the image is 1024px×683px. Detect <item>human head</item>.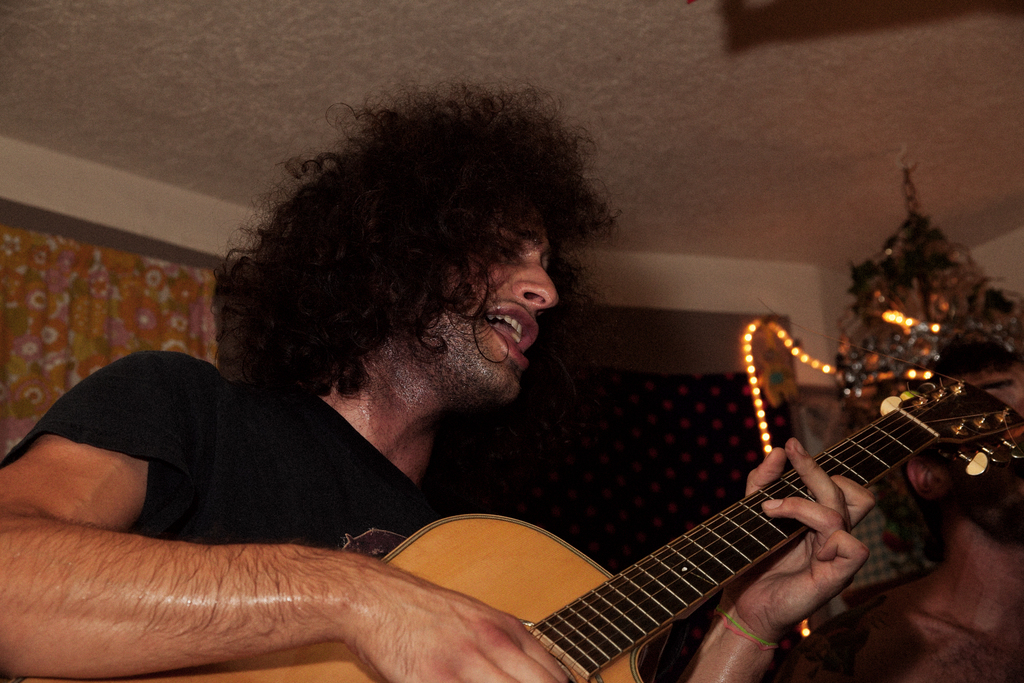
Detection: <box>230,120,602,448</box>.
